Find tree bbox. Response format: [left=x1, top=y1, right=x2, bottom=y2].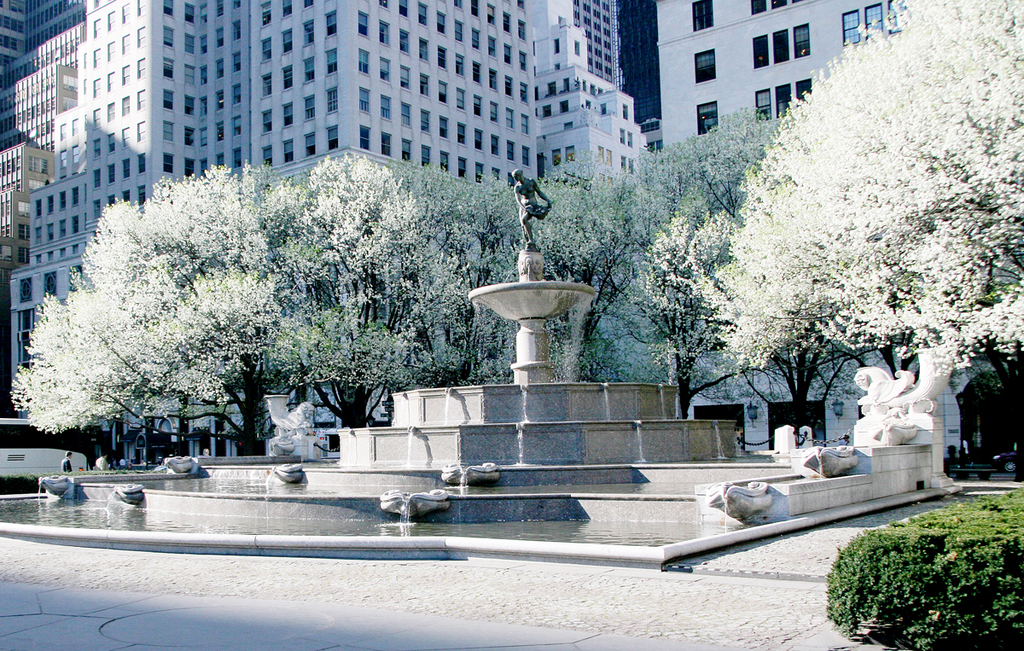
[left=7, top=144, right=509, bottom=456].
